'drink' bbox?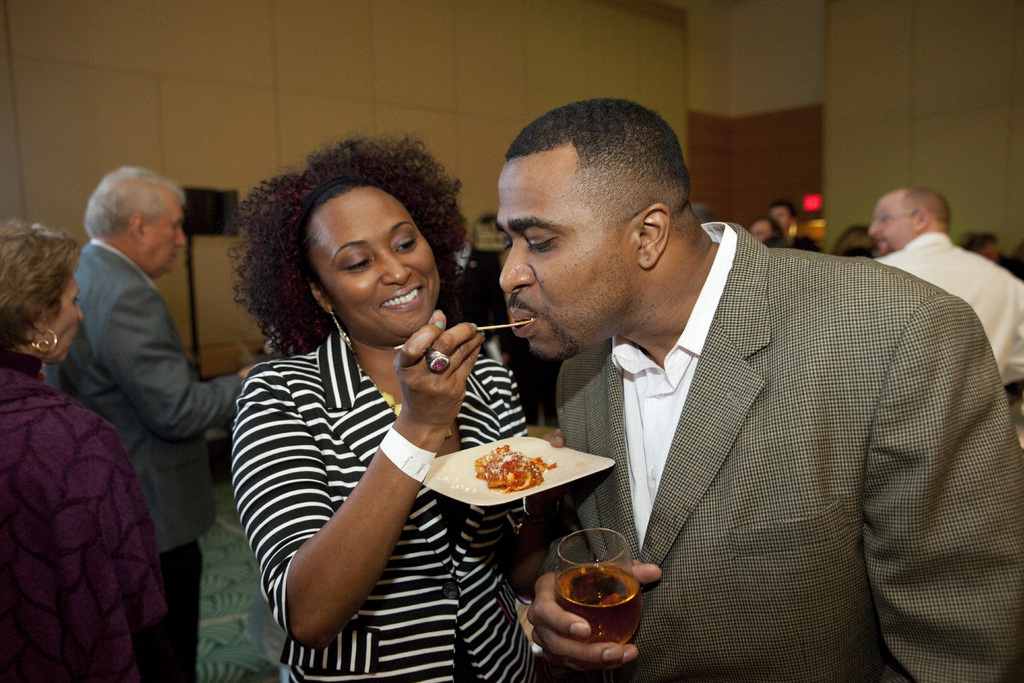
[556, 558, 645, 649]
